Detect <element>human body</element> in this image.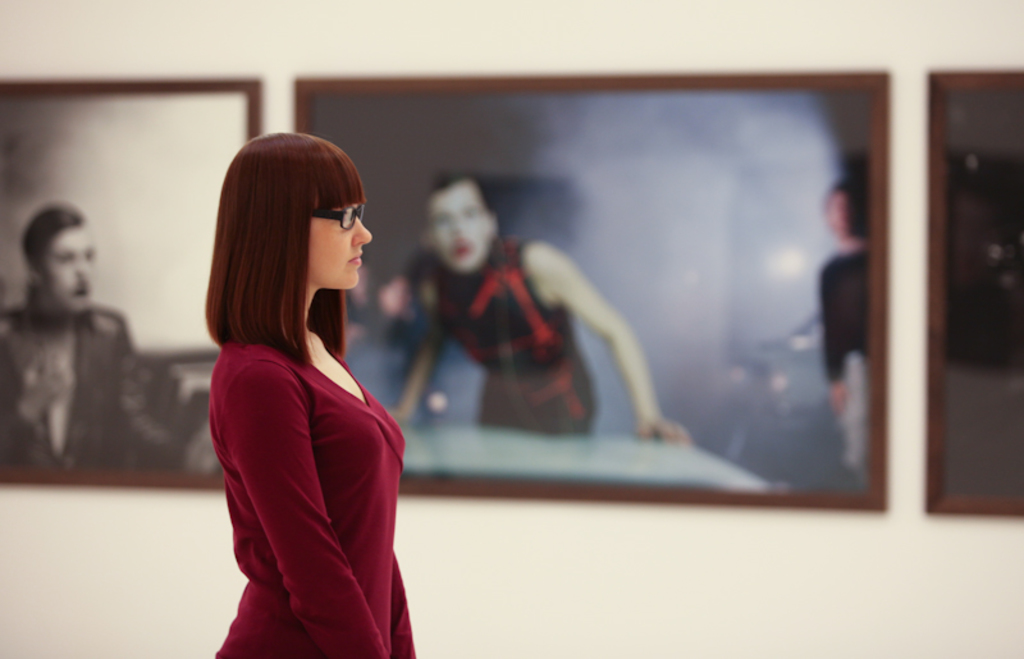
Detection: <box>0,207,207,477</box>.
